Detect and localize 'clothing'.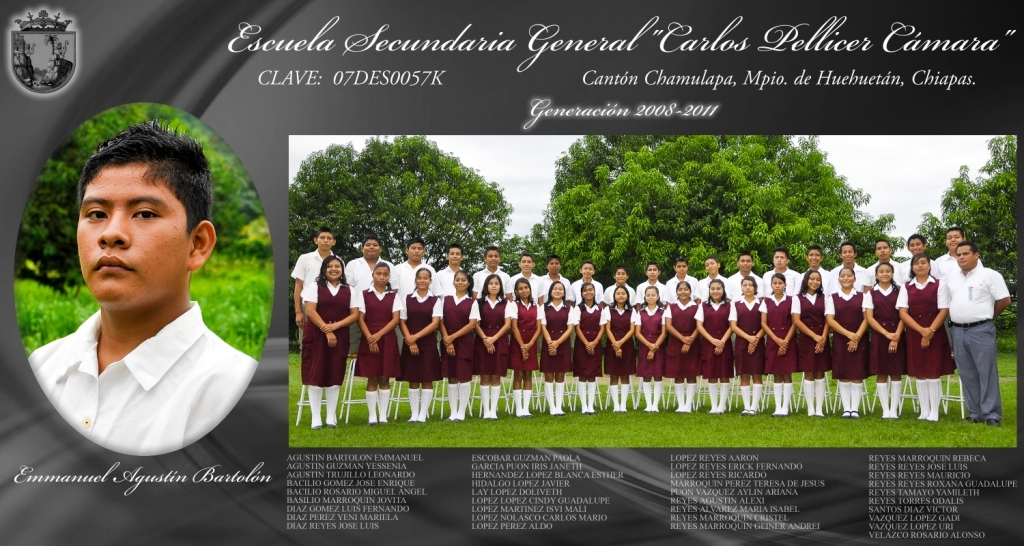
Localized at {"x1": 434, "y1": 262, "x2": 461, "y2": 297}.
